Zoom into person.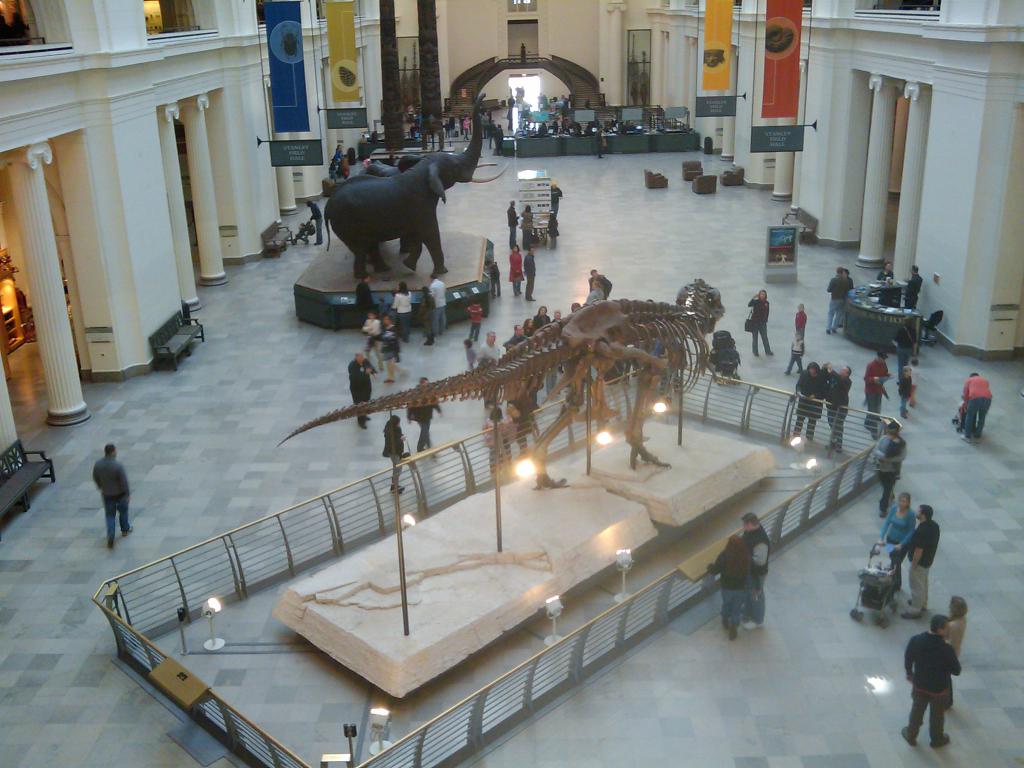
Zoom target: <bbox>948, 597, 968, 662</bbox>.
